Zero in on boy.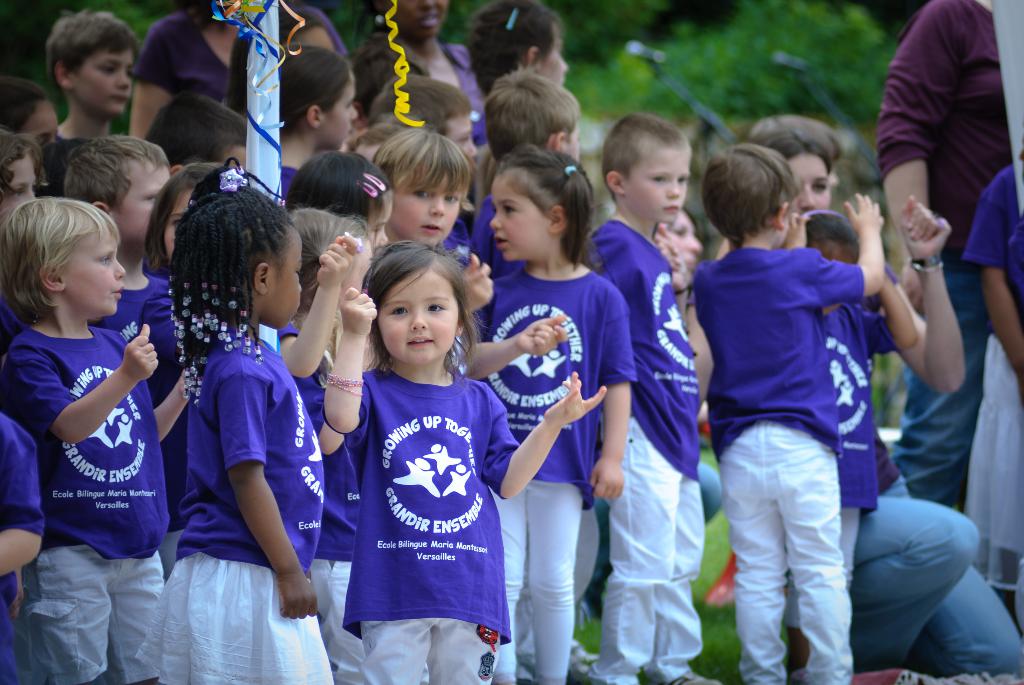
Zeroed in: region(586, 109, 719, 684).
